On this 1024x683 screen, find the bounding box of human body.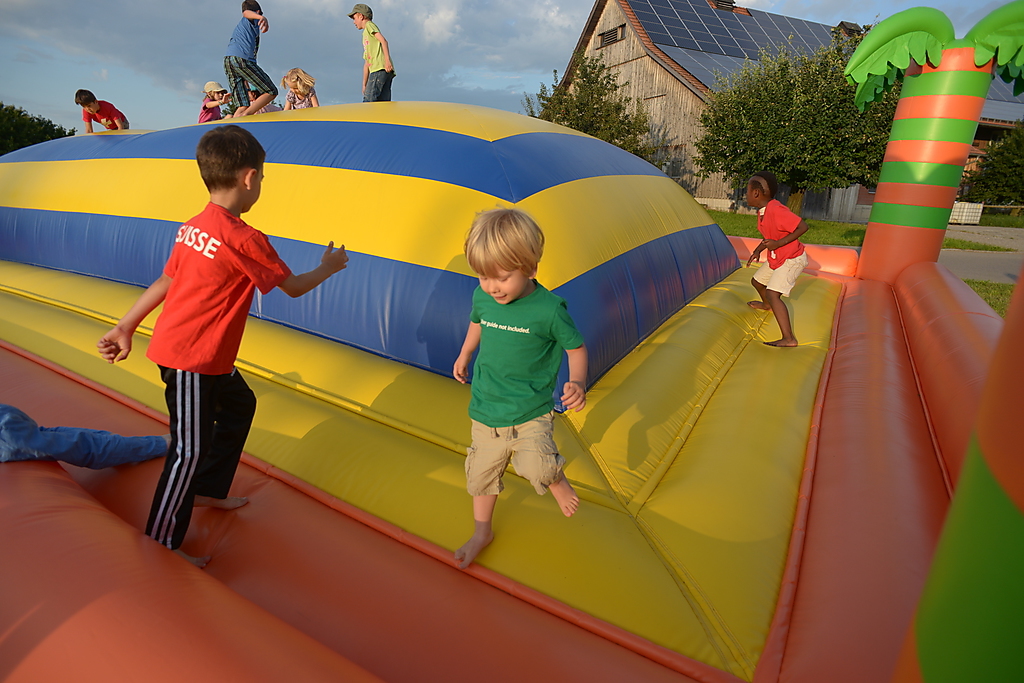
Bounding box: 451 203 585 574.
